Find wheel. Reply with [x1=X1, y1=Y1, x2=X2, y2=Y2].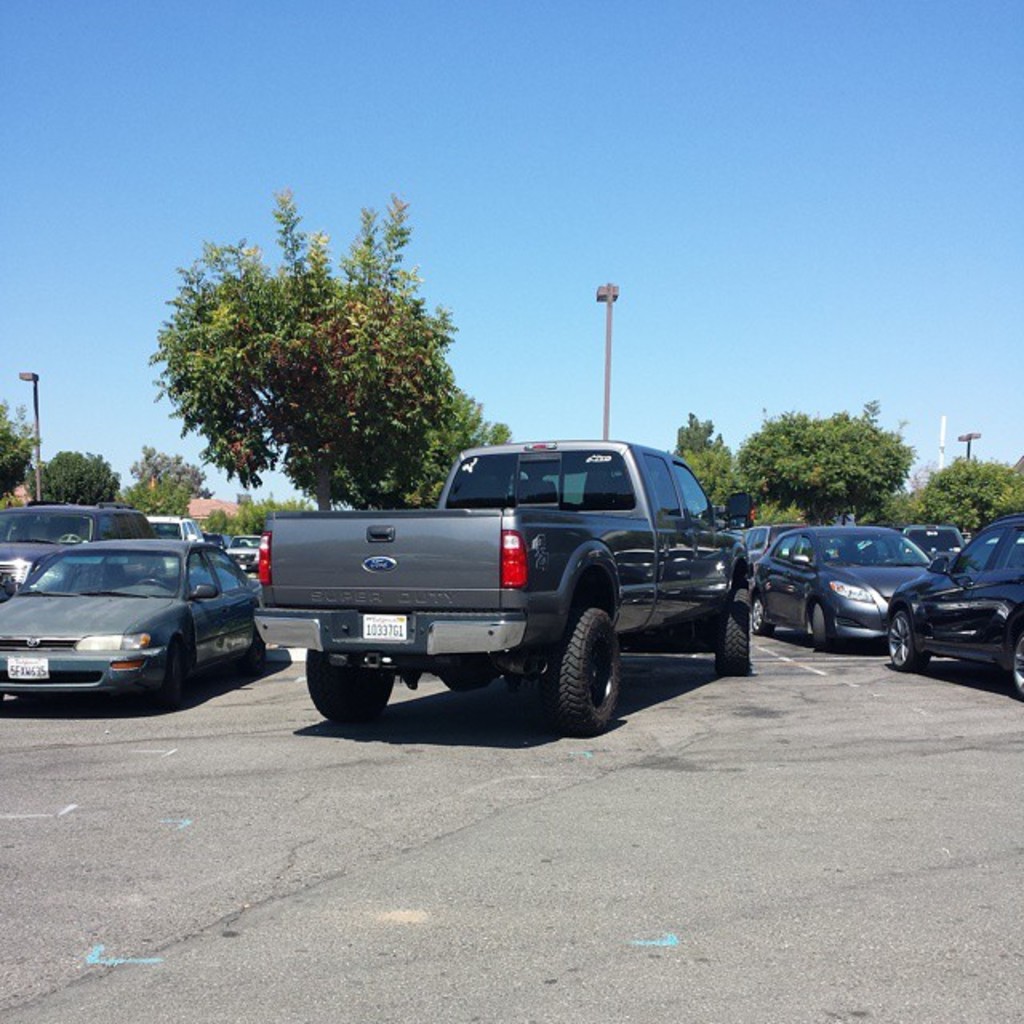
[x1=163, y1=646, x2=186, y2=710].
